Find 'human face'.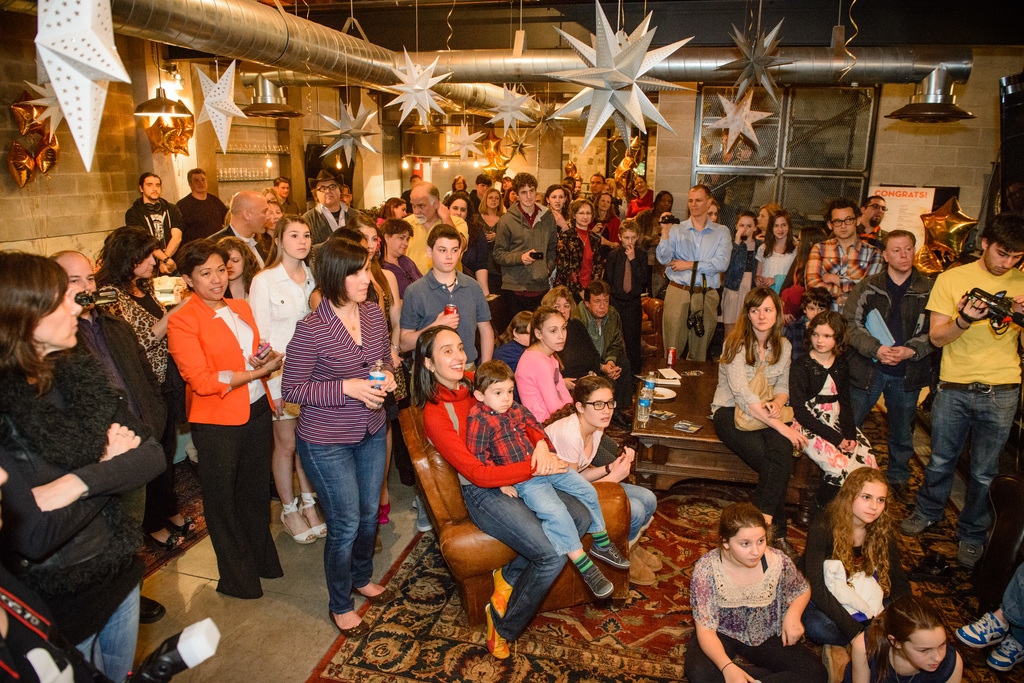
pyautogui.locateOnScreen(867, 200, 888, 222).
